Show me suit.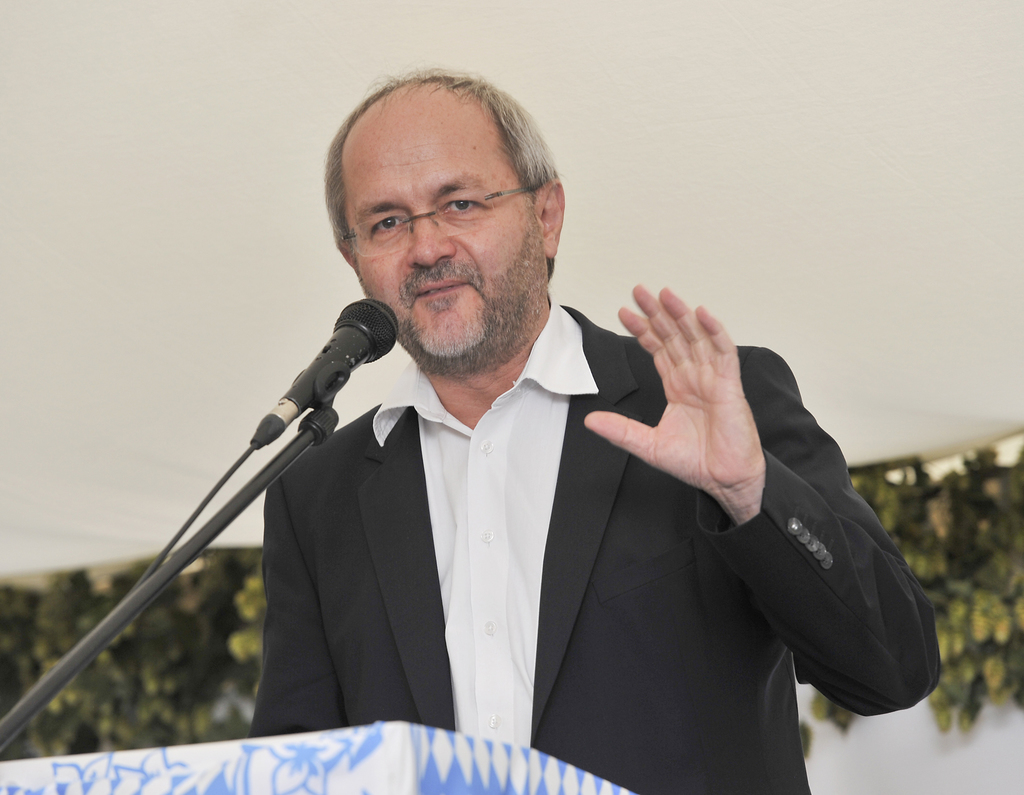
suit is here: pyautogui.locateOnScreen(248, 301, 935, 794).
